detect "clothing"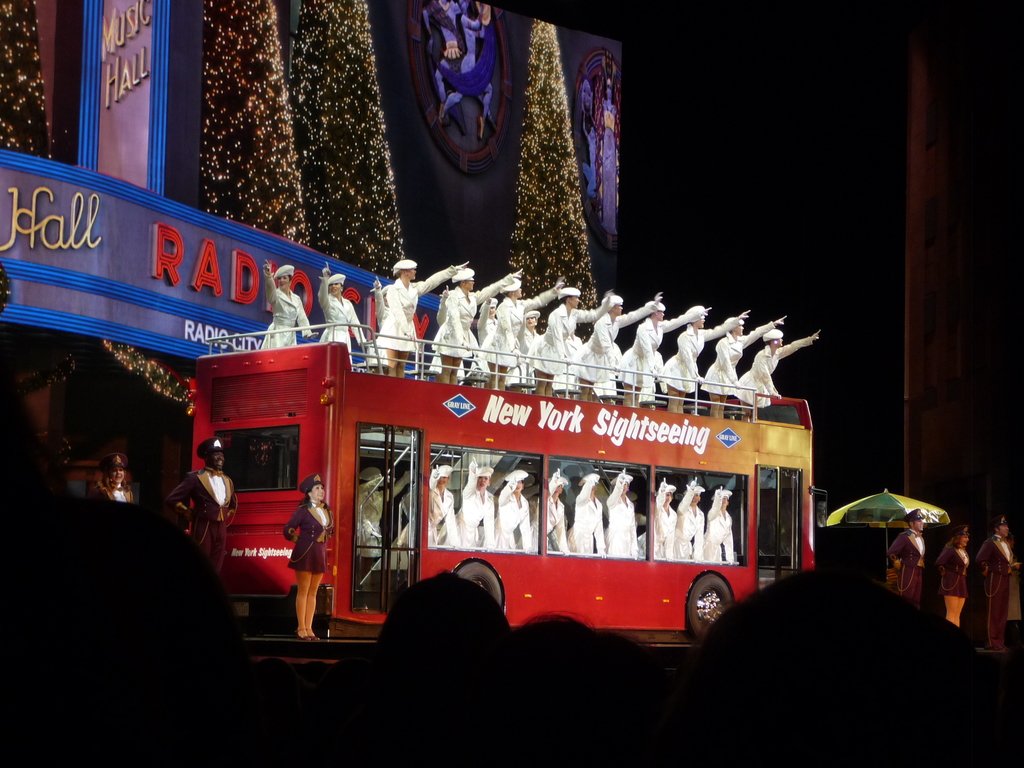
Rect(271, 260, 316, 353)
